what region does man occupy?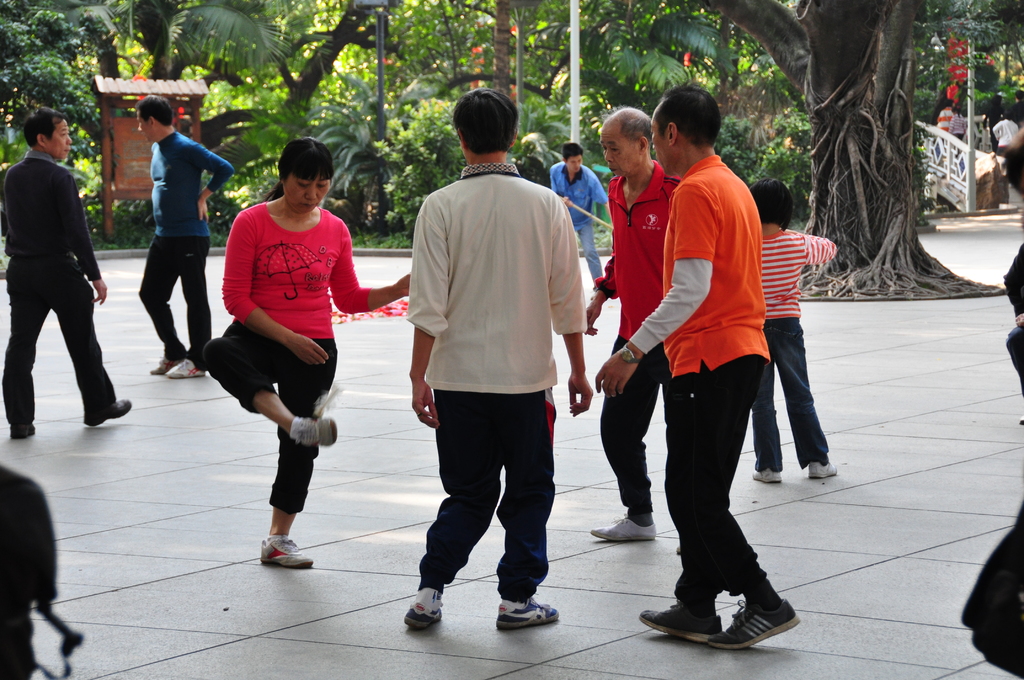
{"x1": 590, "y1": 83, "x2": 789, "y2": 654}.
